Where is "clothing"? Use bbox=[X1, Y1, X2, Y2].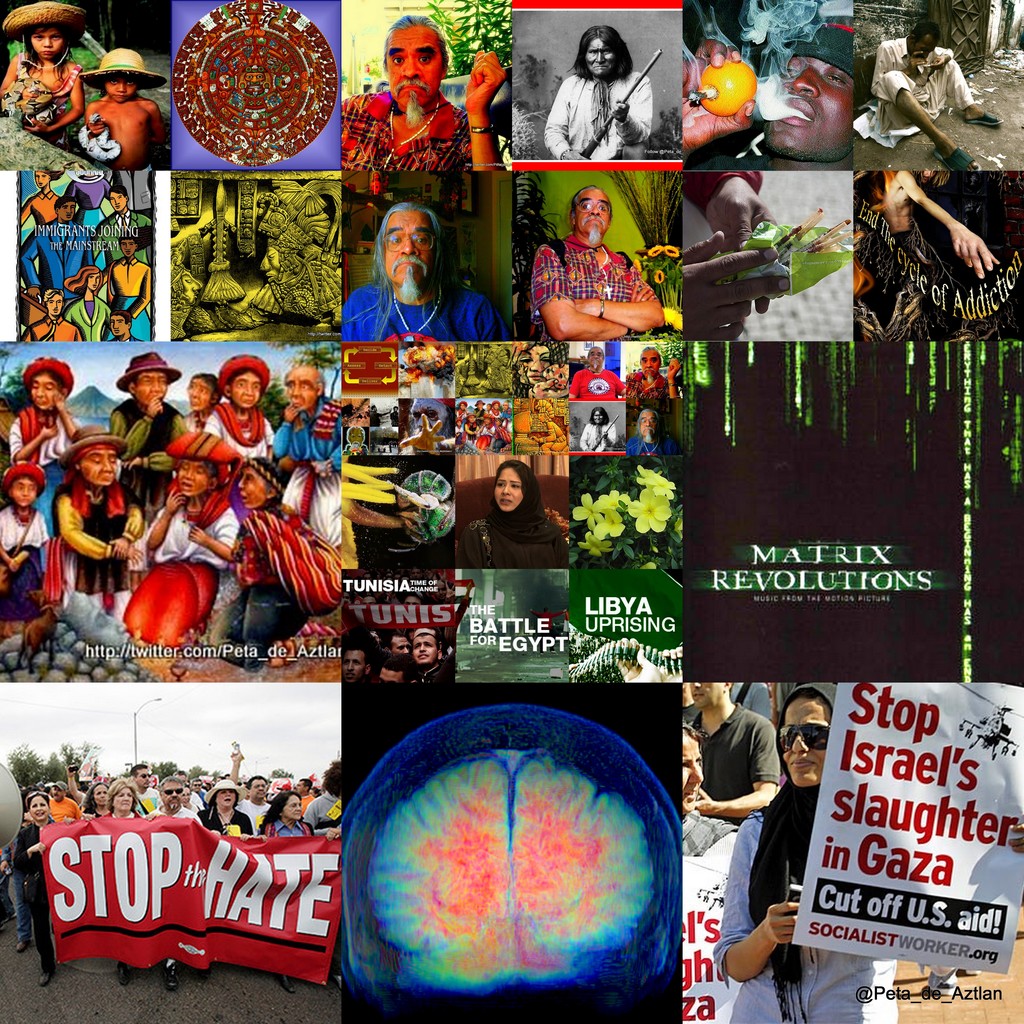
bbox=[676, 173, 762, 209].
